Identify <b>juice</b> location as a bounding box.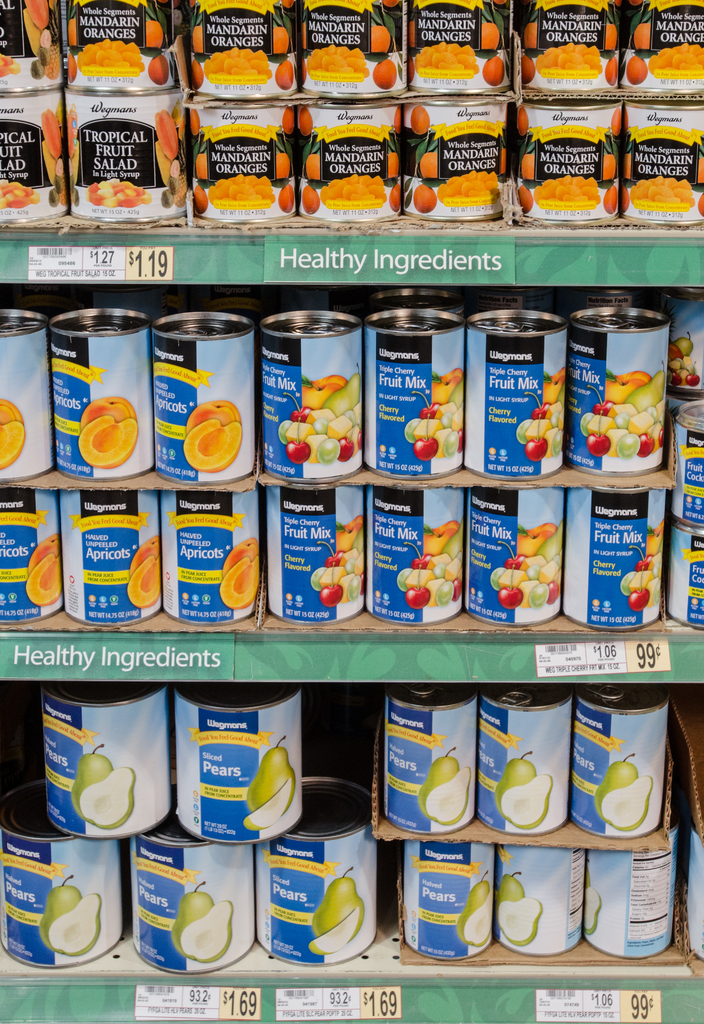
[left=64, top=490, right=159, bottom=625].
